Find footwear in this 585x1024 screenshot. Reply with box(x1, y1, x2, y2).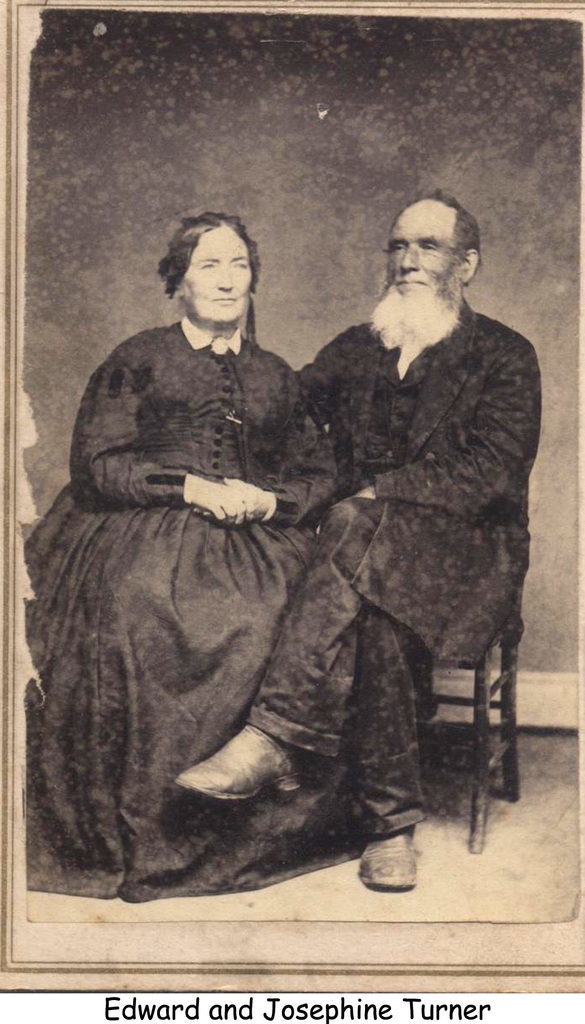
box(179, 718, 306, 796).
